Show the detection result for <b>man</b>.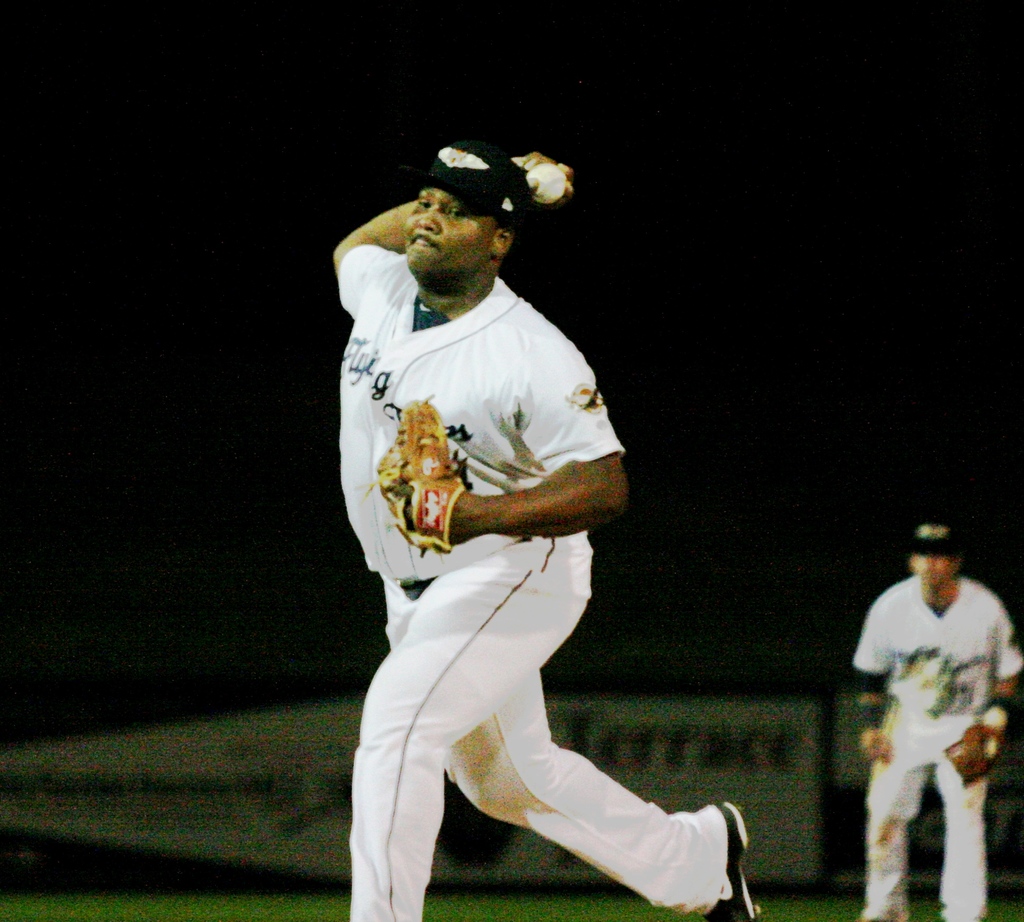
<bbox>846, 513, 1023, 921</bbox>.
